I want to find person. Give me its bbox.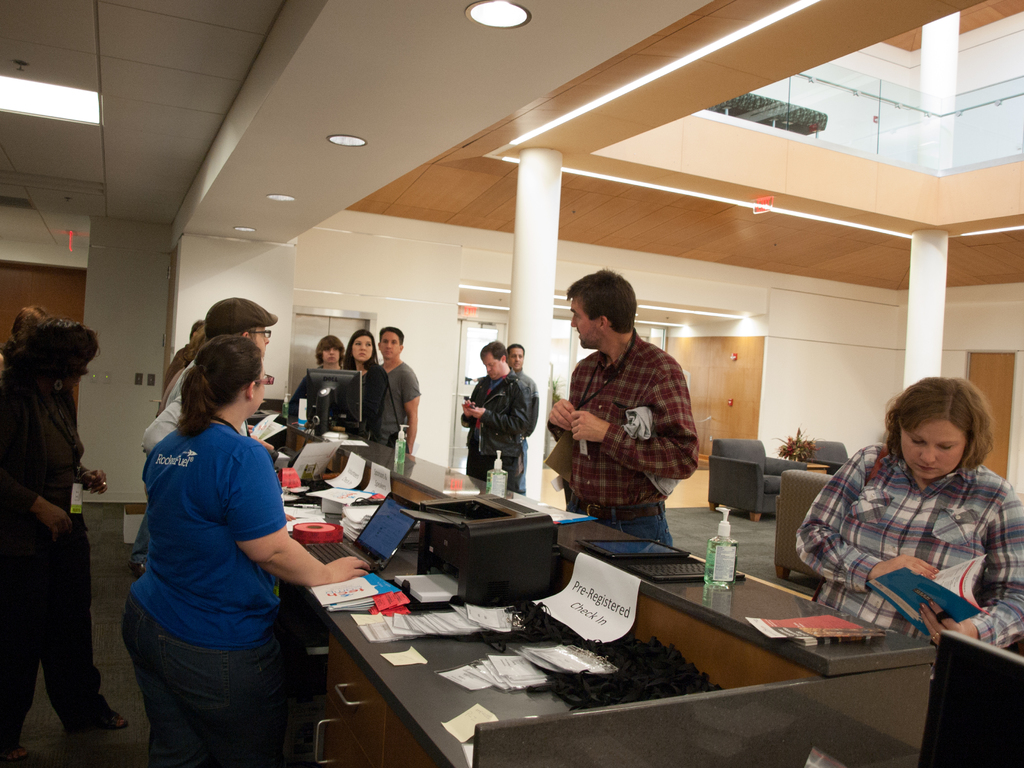
{"x1": 332, "y1": 325, "x2": 402, "y2": 447}.
